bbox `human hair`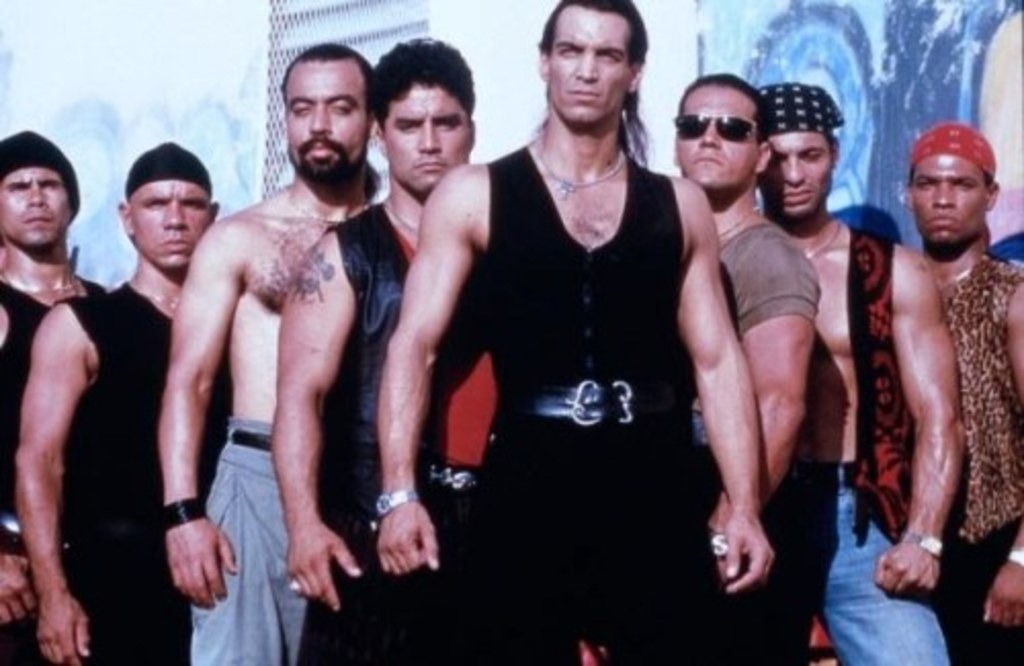
(left=674, top=74, right=776, bottom=148)
